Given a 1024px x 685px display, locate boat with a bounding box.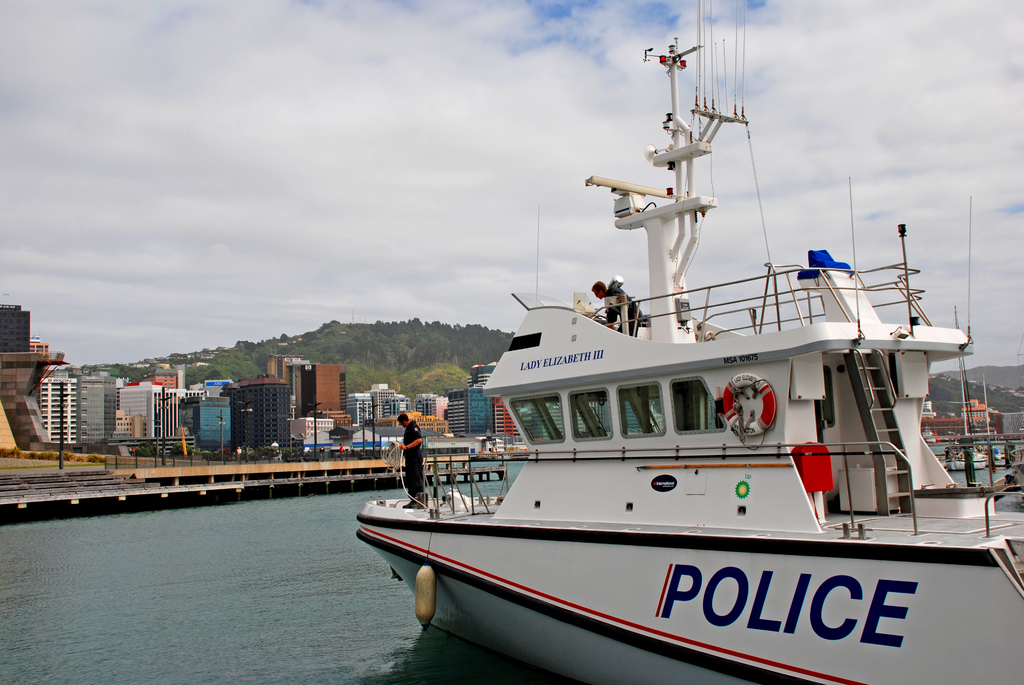
Located: x1=336, y1=42, x2=1019, y2=684.
